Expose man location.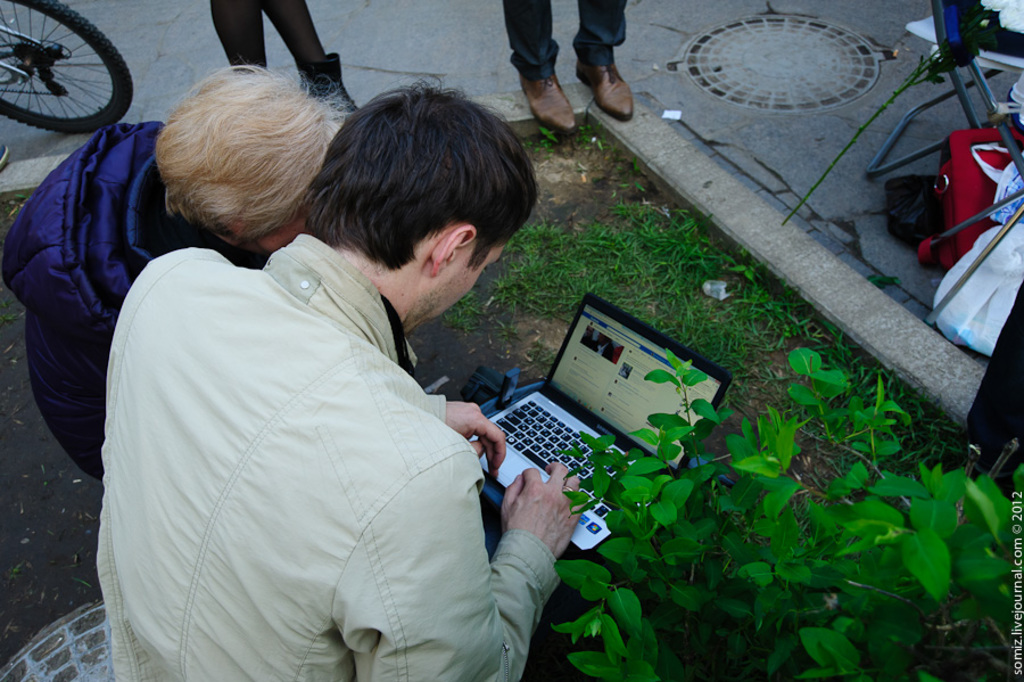
Exposed at [x1=55, y1=63, x2=586, y2=681].
